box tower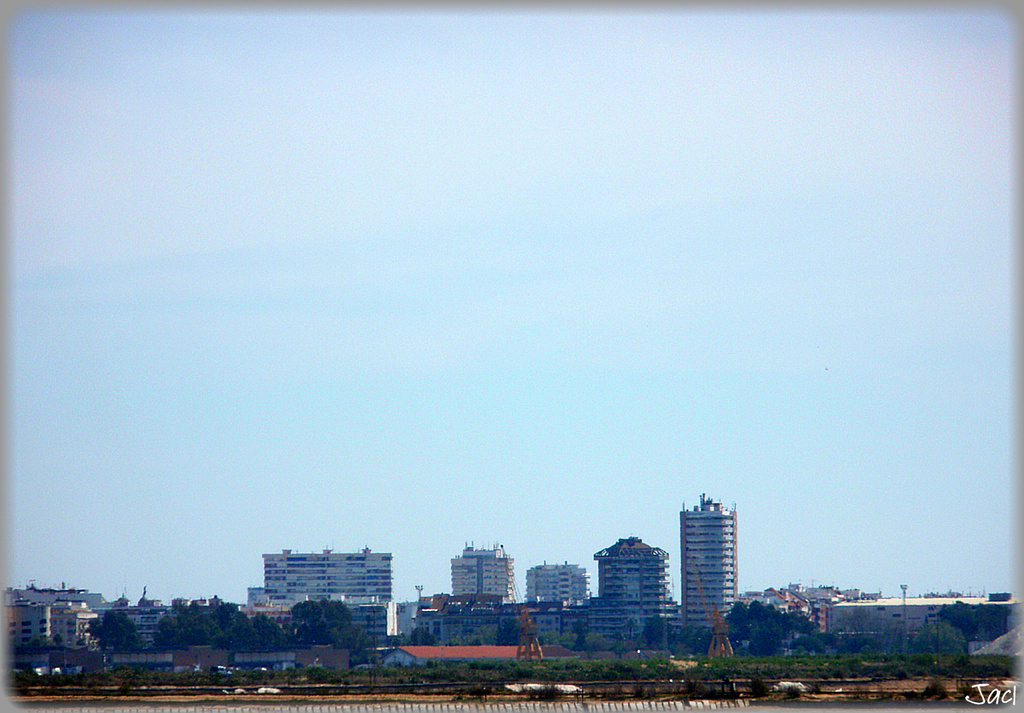
[left=665, top=490, right=751, bottom=641]
